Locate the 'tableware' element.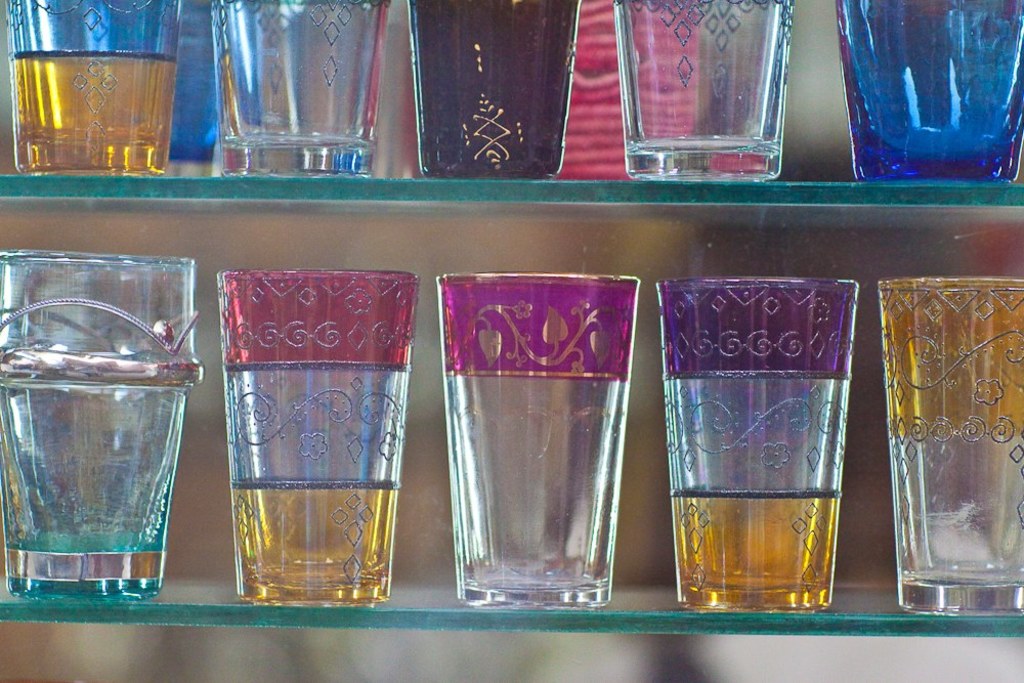
Element bbox: {"left": 208, "top": 0, "right": 394, "bottom": 181}.
